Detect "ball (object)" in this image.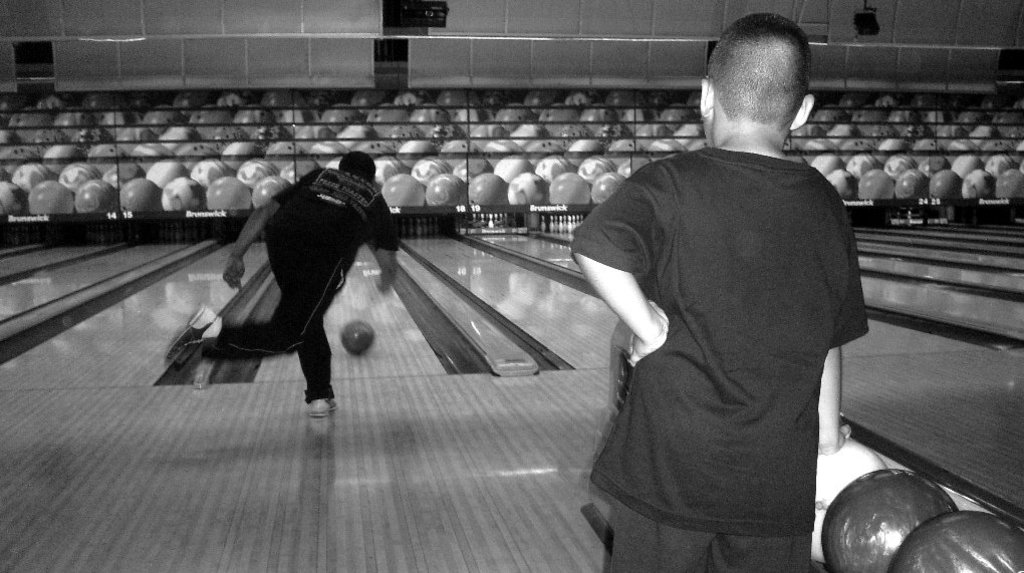
Detection: (344,318,375,355).
